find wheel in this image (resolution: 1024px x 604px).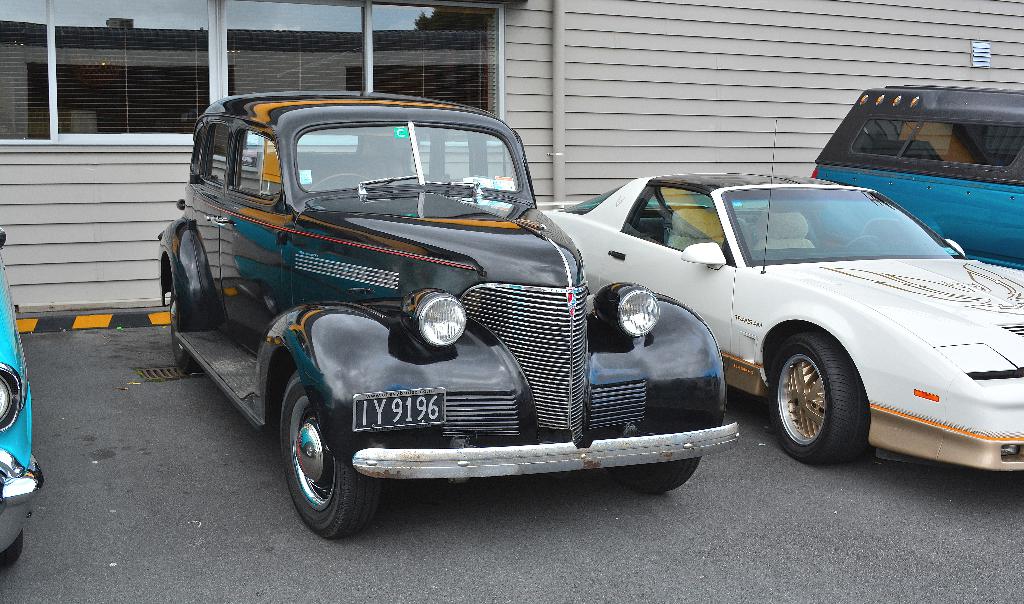
Rect(606, 457, 702, 494).
